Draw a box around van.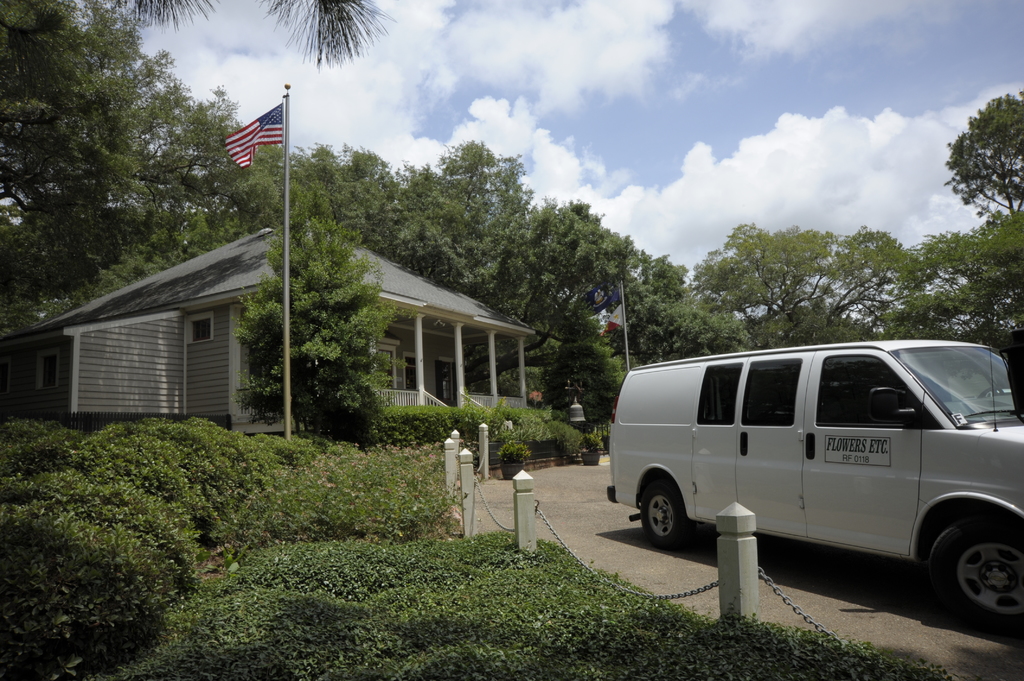
region(604, 335, 1023, 629).
